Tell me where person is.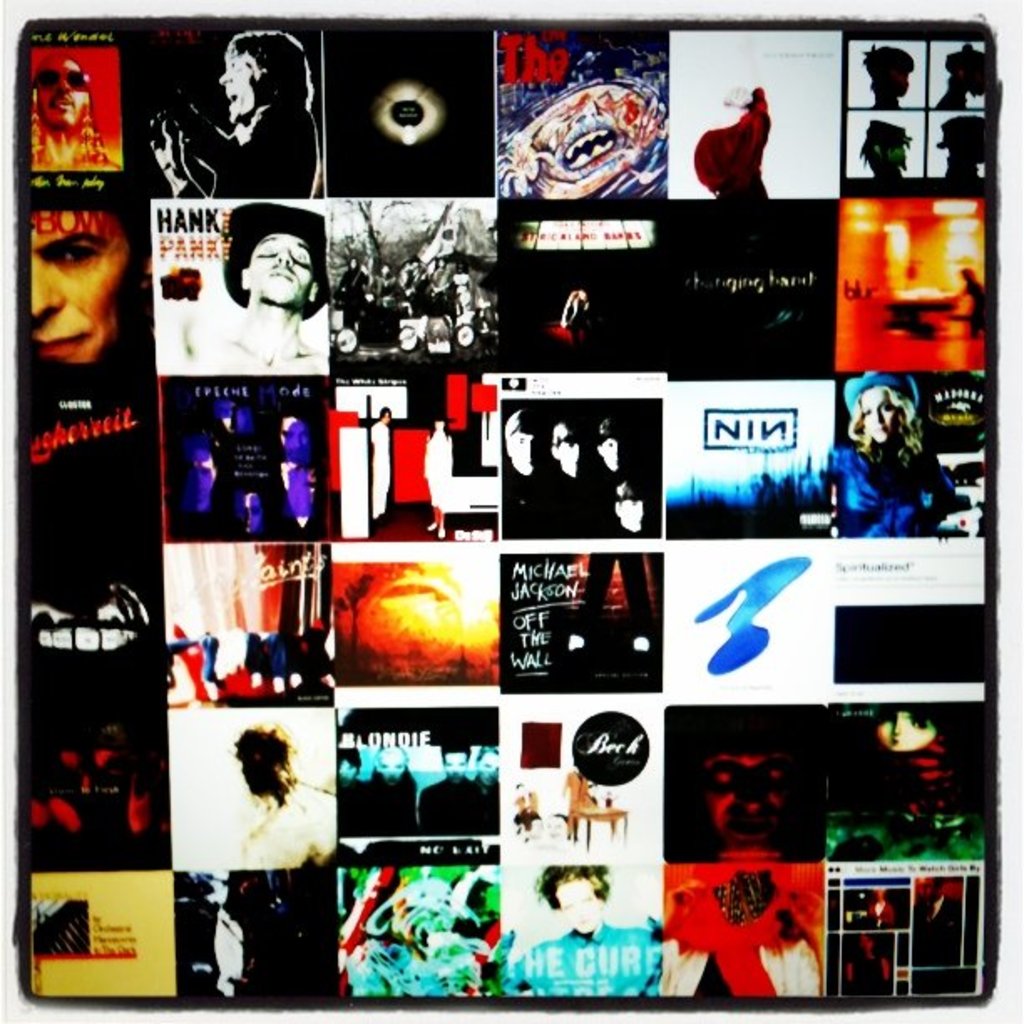
person is at 181, 206, 323, 380.
